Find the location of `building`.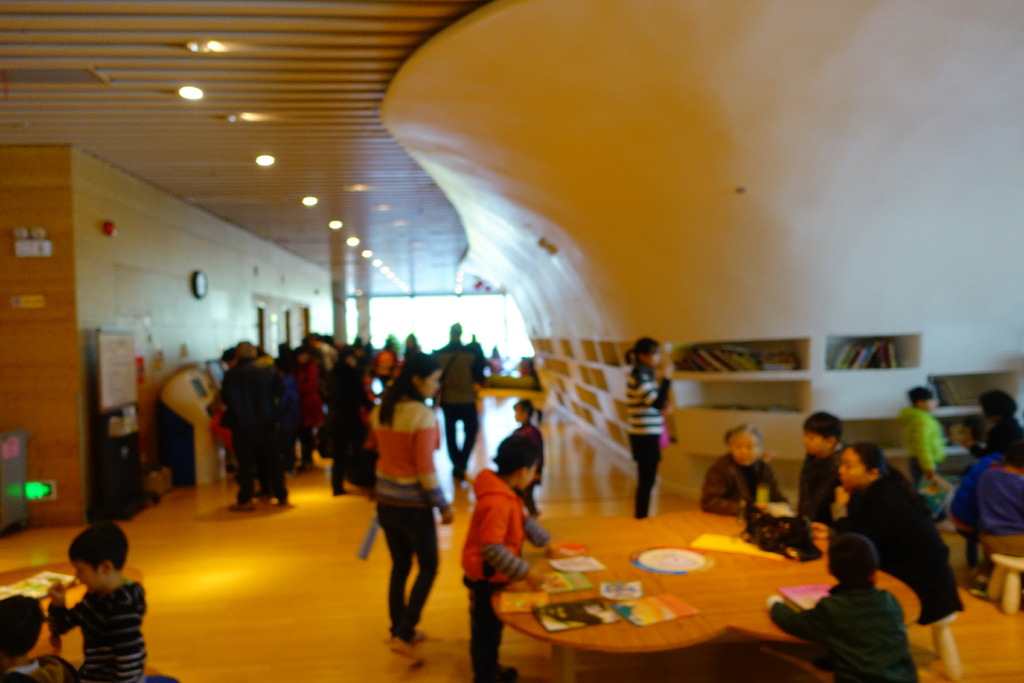
Location: [1, 0, 1023, 678].
